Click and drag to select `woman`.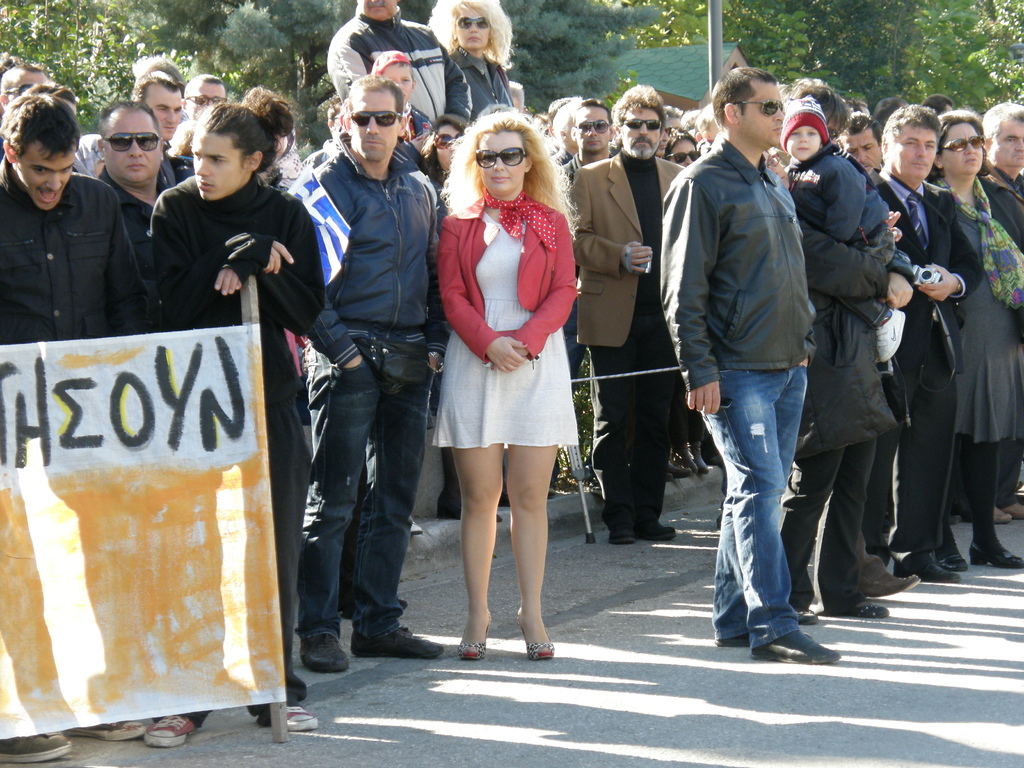
Selection: <bbox>665, 134, 727, 474</bbox>.
